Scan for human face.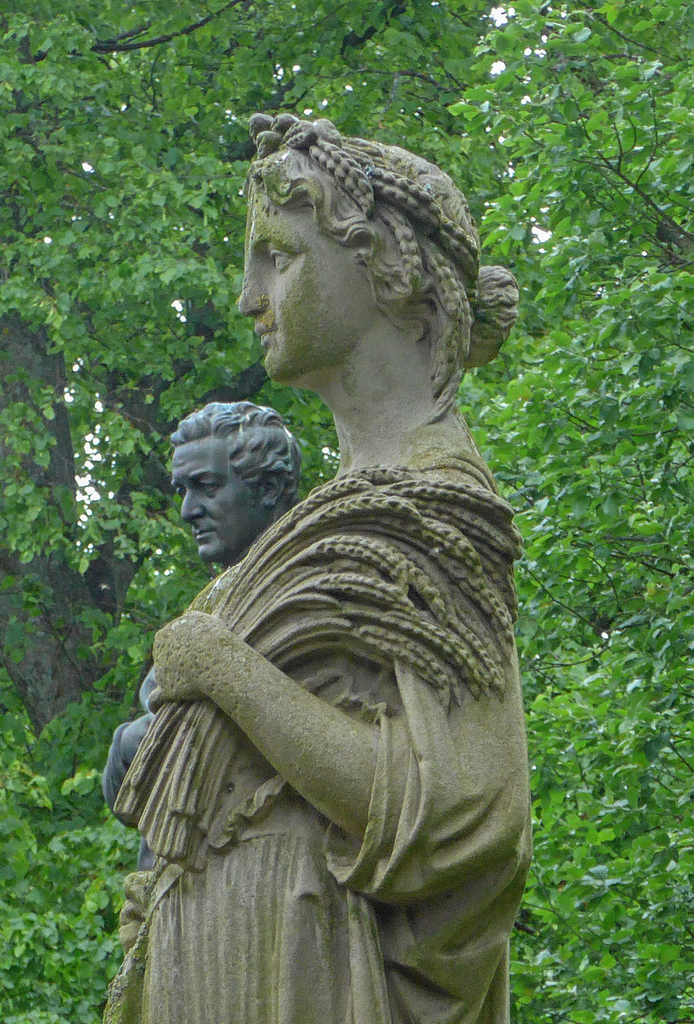
Scan result: 166 435 258 559.
